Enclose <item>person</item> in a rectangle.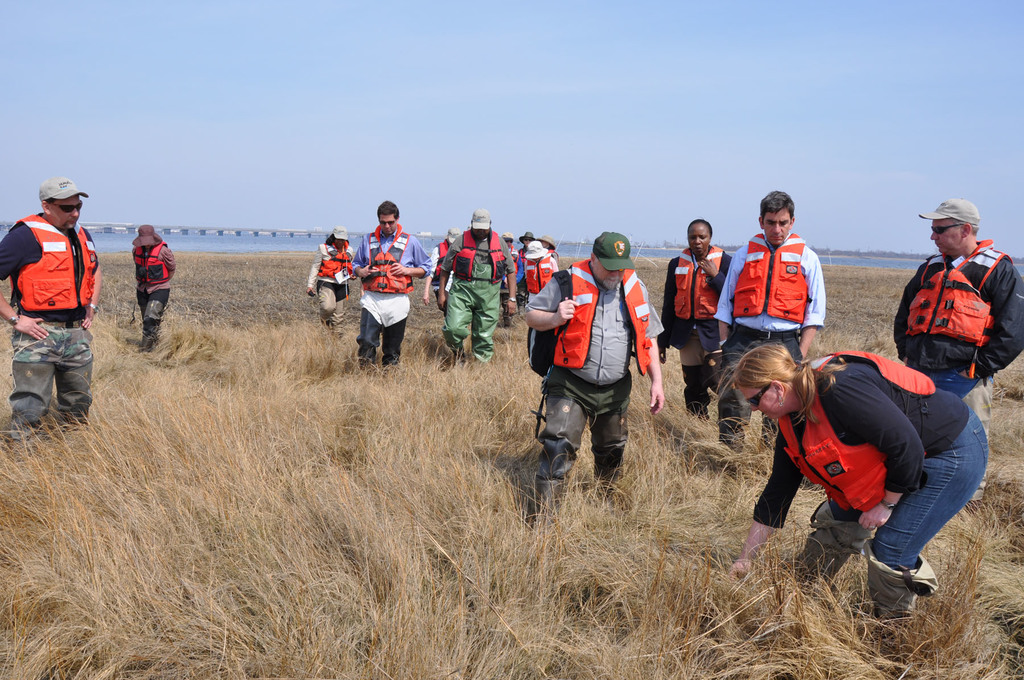
(left=516, top=236, right=561, bottom=297).
